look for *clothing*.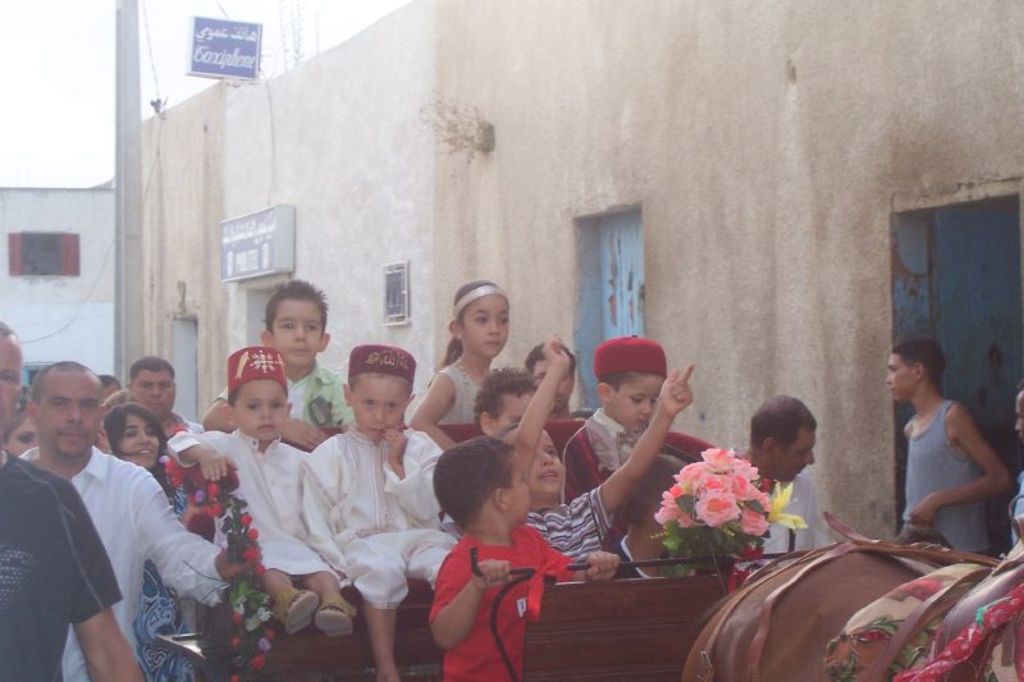
Found: rect(12, 444, 230, 681).
